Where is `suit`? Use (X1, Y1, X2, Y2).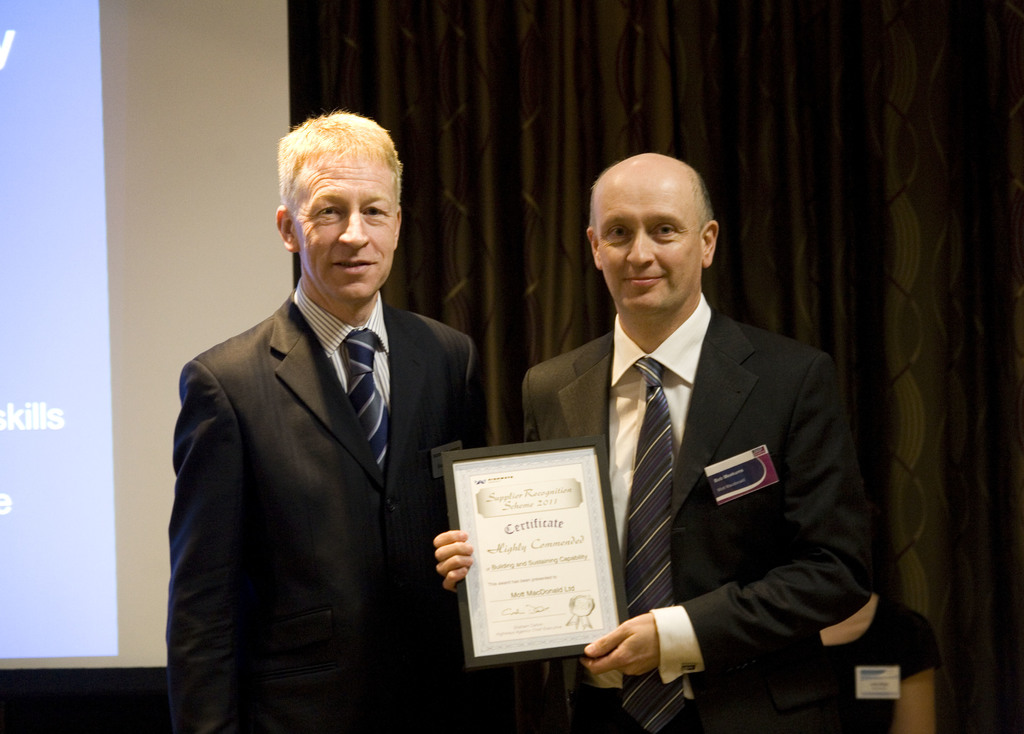
(162, 159, 498, 717).
